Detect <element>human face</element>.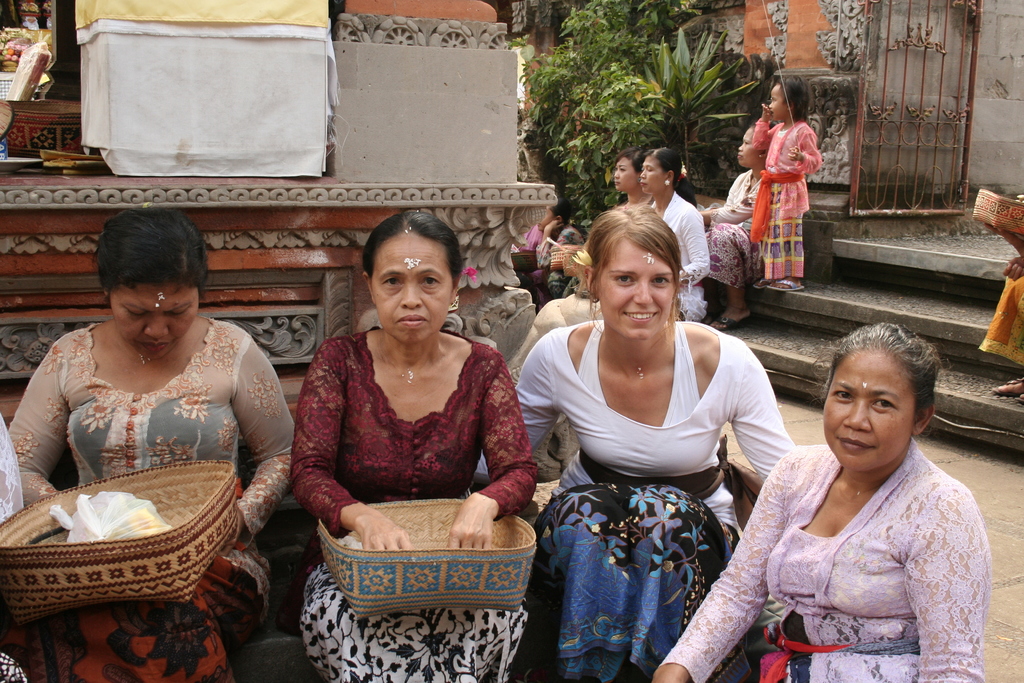
Detected at Rect(113, 274, 206, 363).
